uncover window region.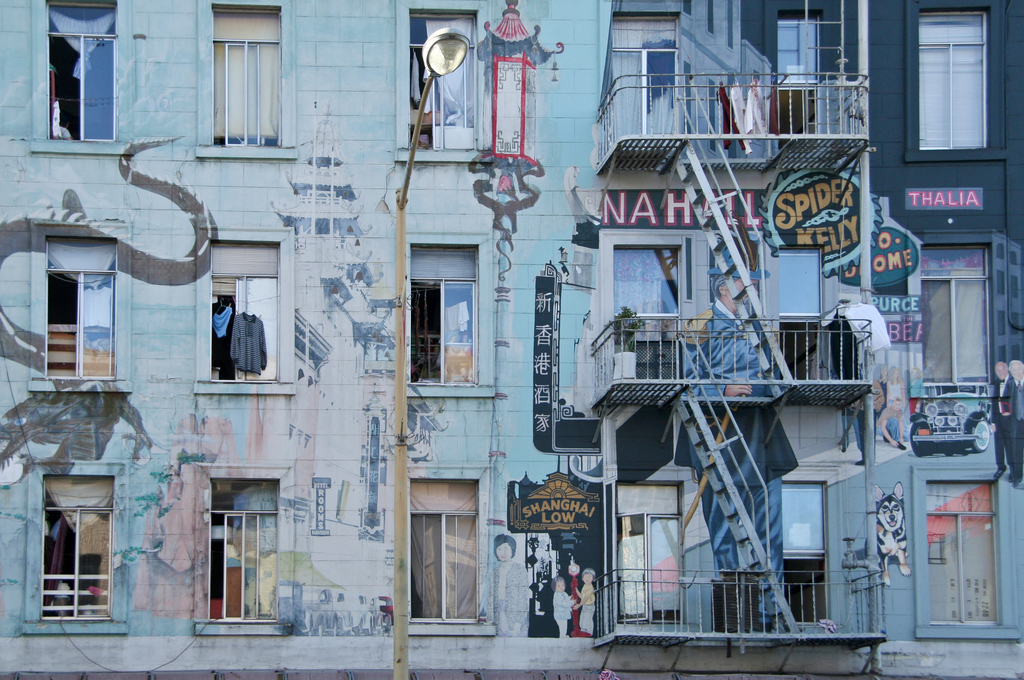
Uncovered: box=[47, 1, 116, 142].
